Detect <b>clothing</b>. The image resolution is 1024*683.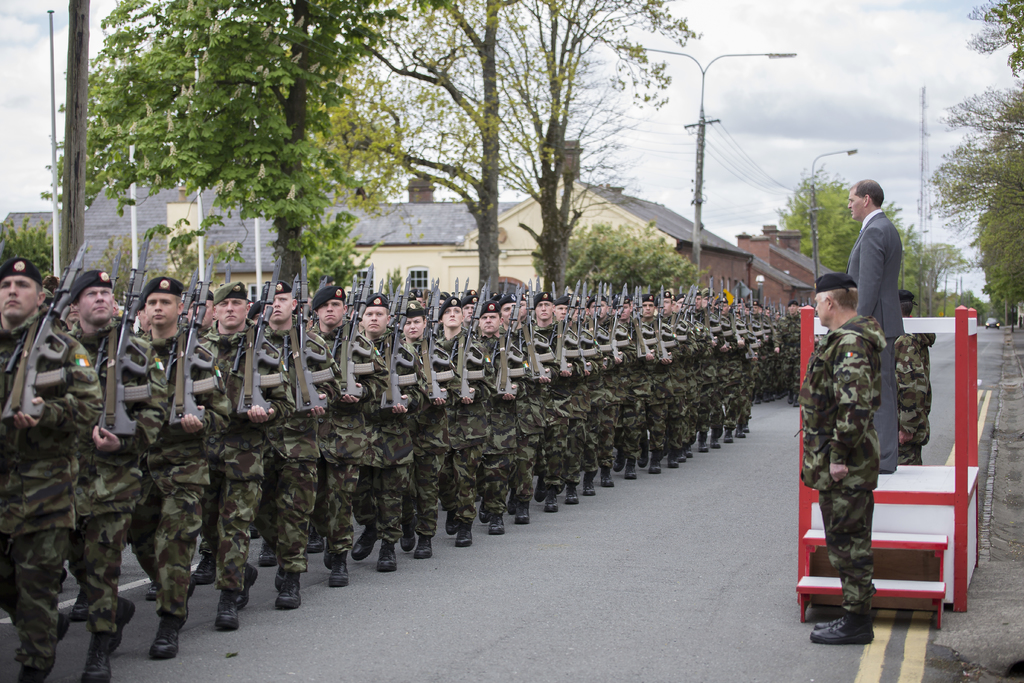
select_region(847, 210, 908, 466).
